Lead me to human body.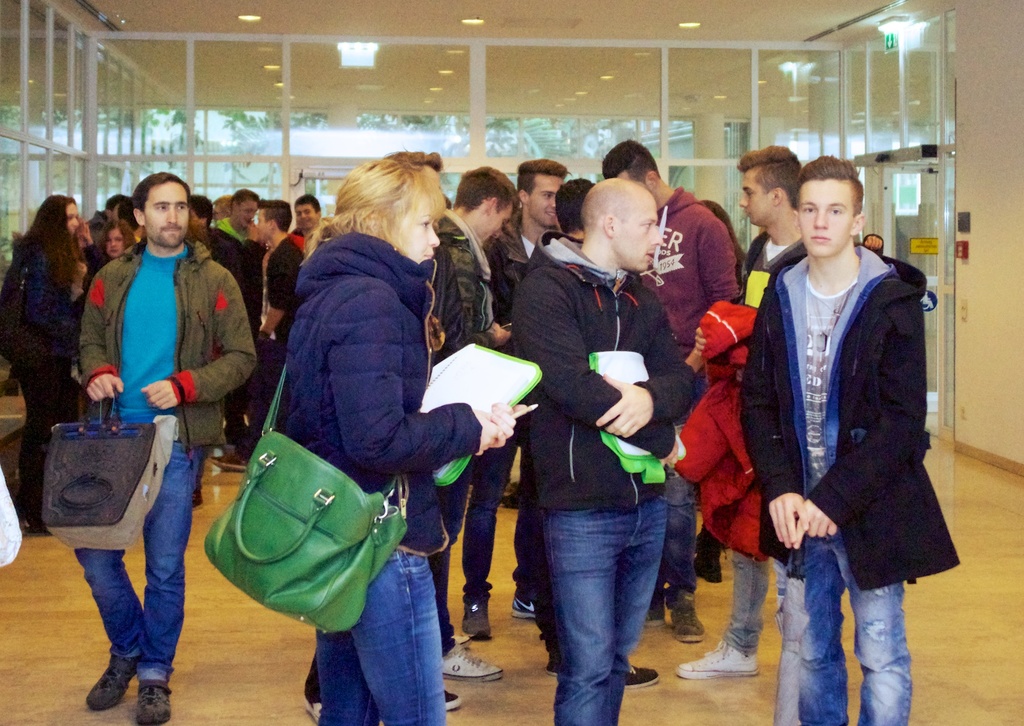
Lead to Rect(511, 232, 705, 725).
